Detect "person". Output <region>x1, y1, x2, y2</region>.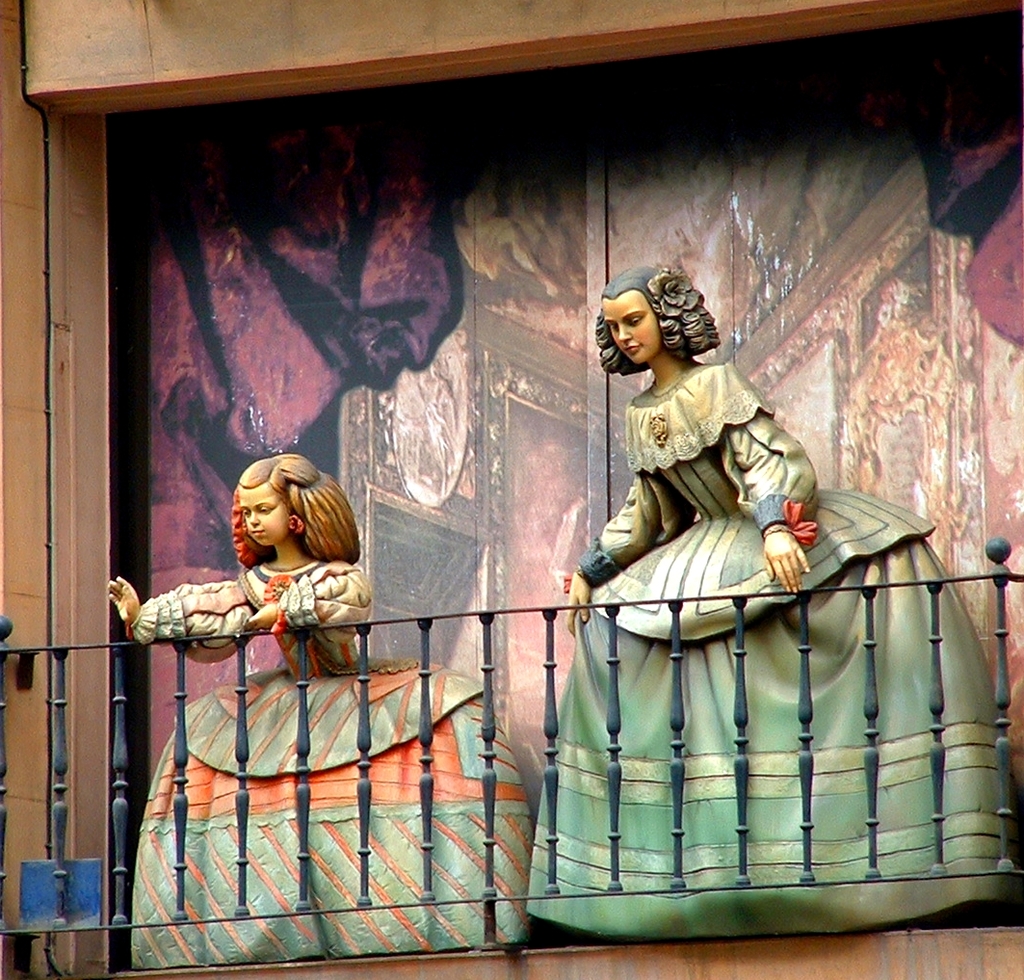
<region>108, 449, 529, 970</region>.
